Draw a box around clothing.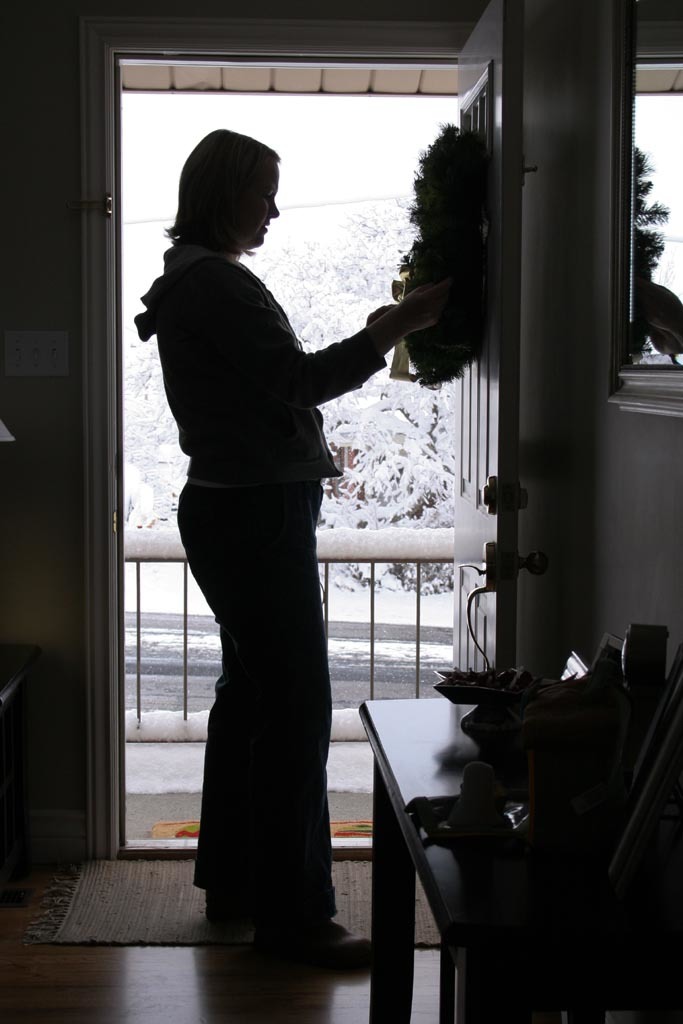
crop(144, 136, 400, 867).
